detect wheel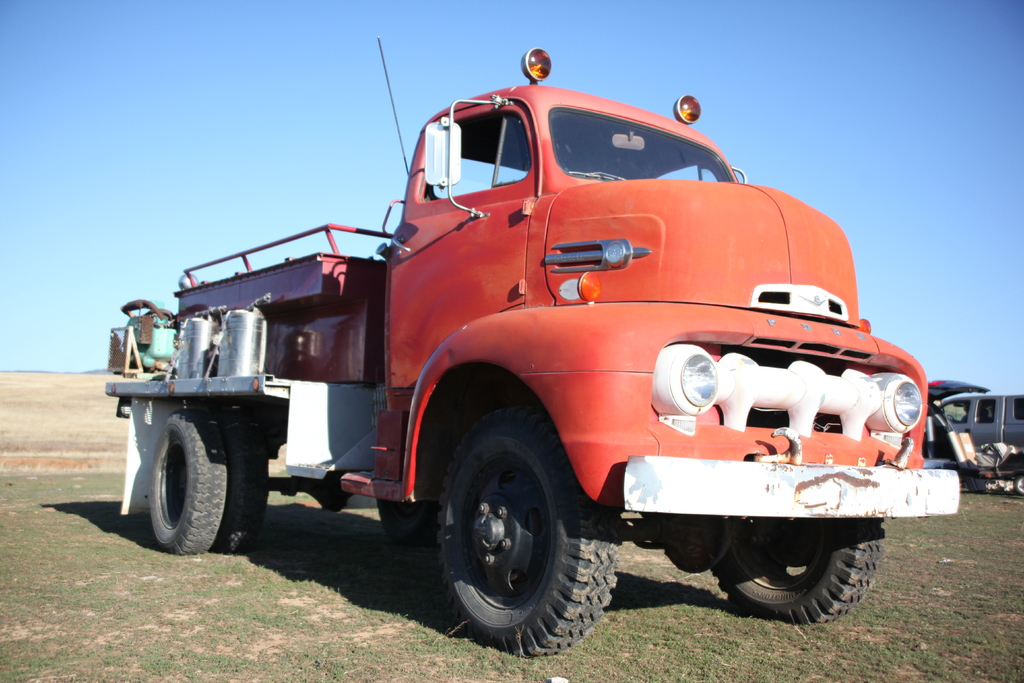
rect(438, 415, 594, 658)
